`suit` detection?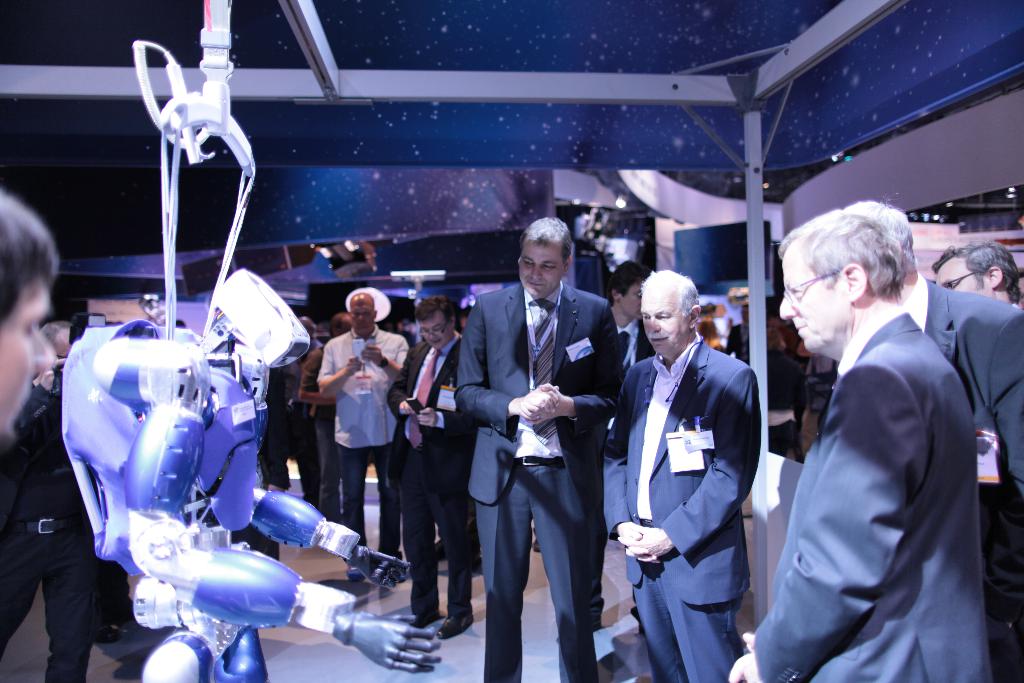
rect(904, 272, 1023, 682)
